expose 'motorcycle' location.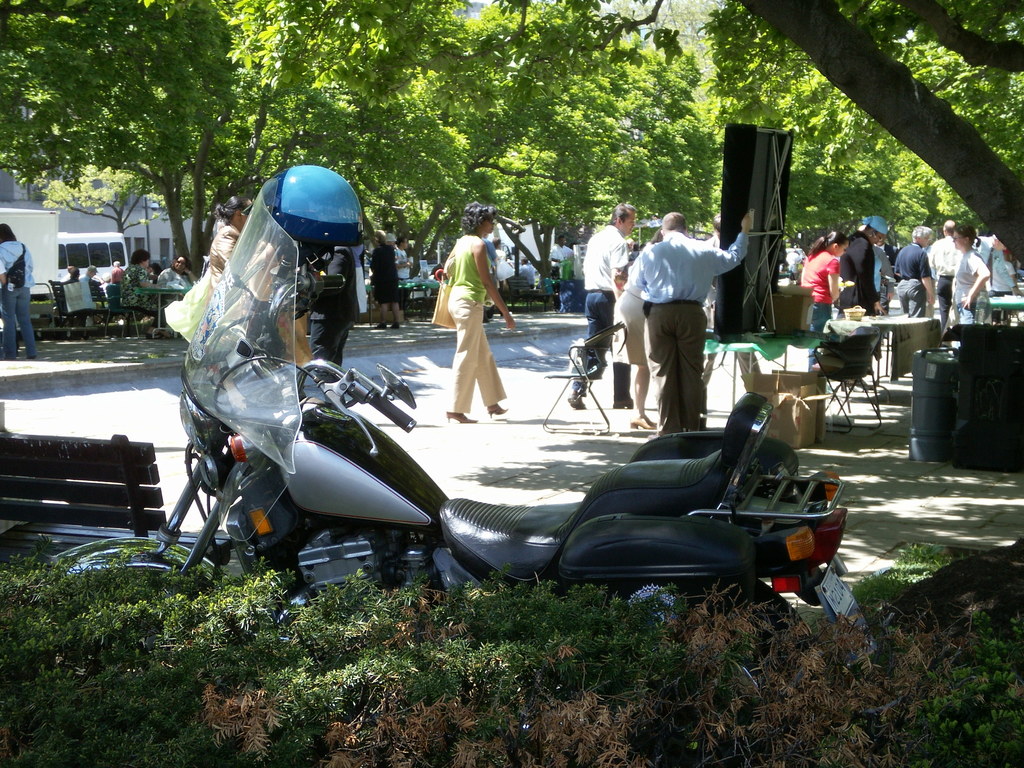
Exposed at (left=45, top=166, right=821, bottom=650).
